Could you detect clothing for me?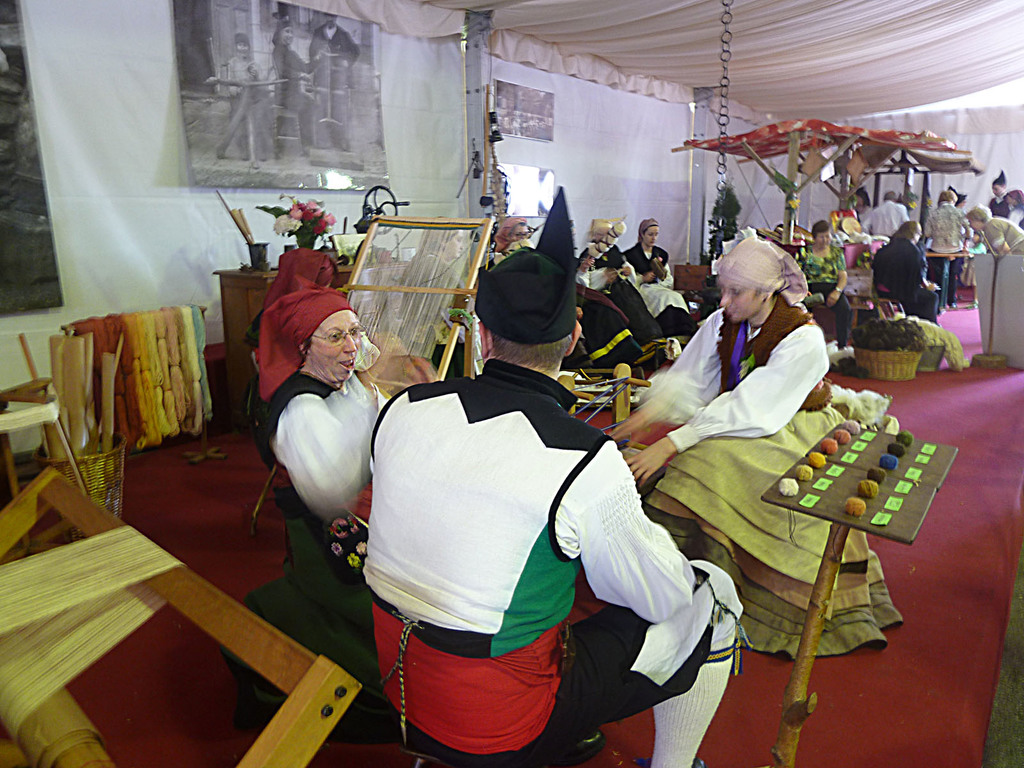
Detection result: <region>269, 44, 320, 143</region>.
